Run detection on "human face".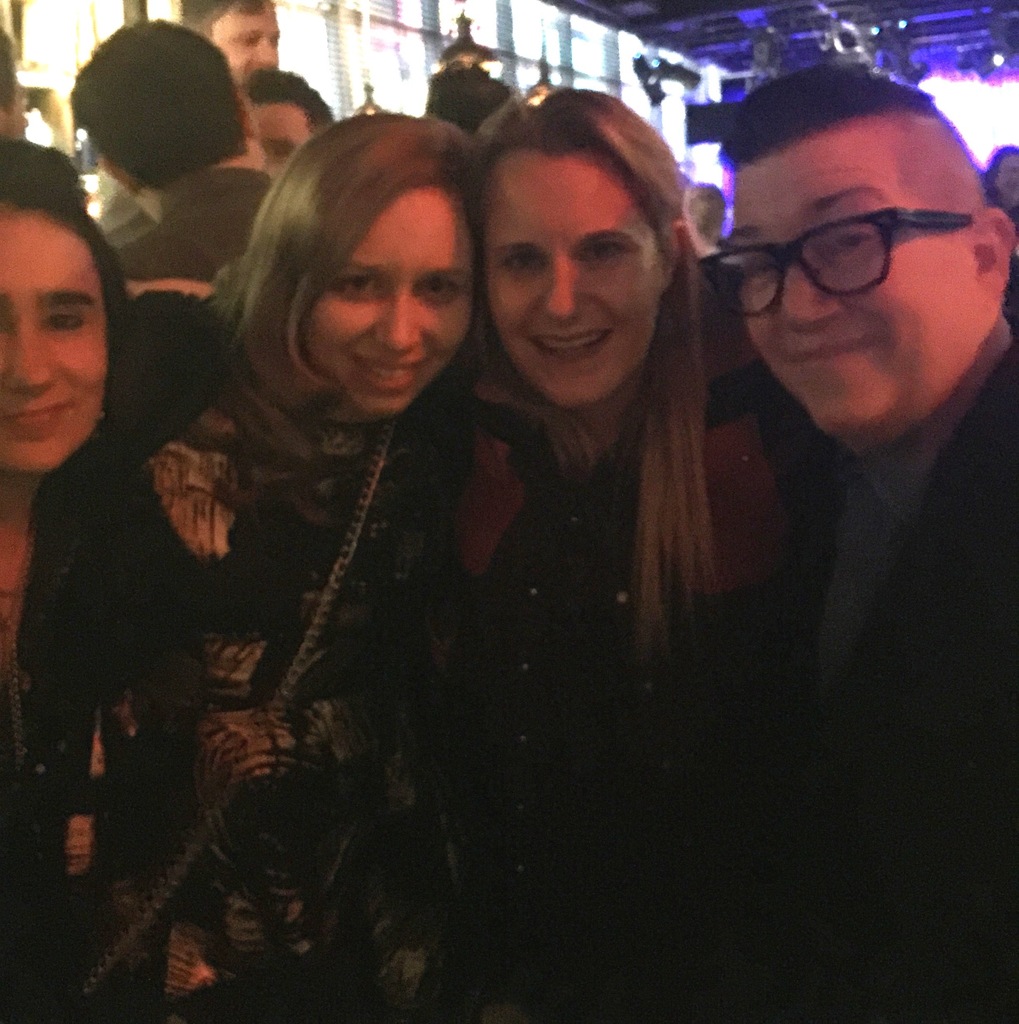
Result: Rect(303, 185, 470, 414).
